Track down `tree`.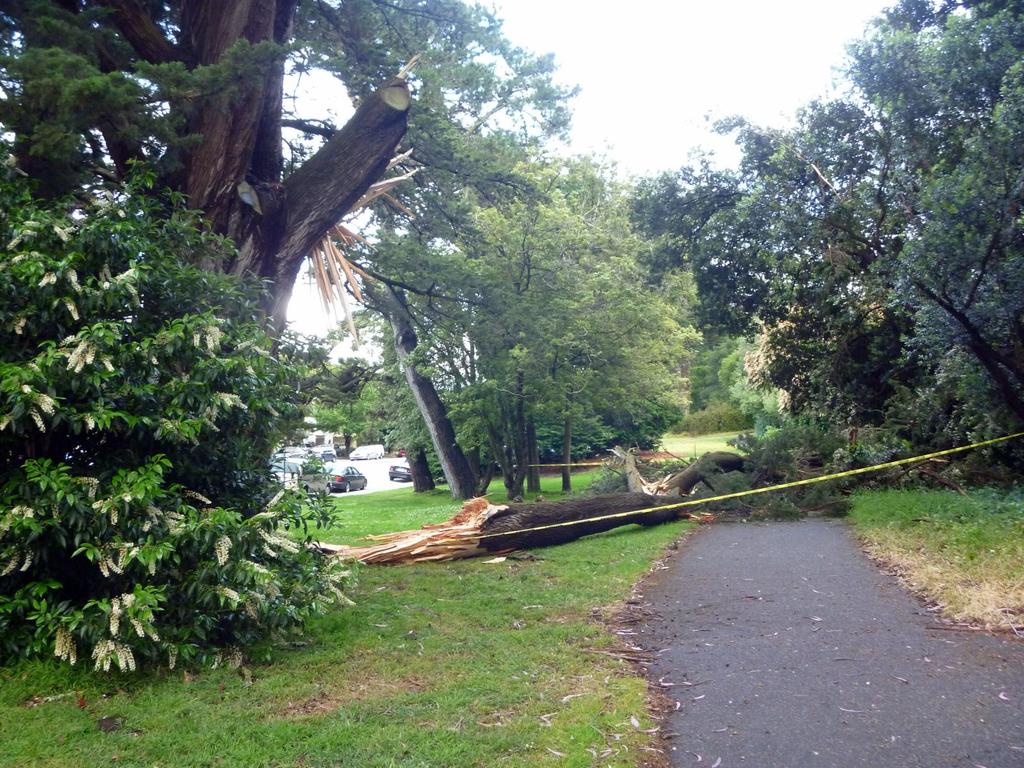
Tracked to select_region(824, 0, 1023, 454).
